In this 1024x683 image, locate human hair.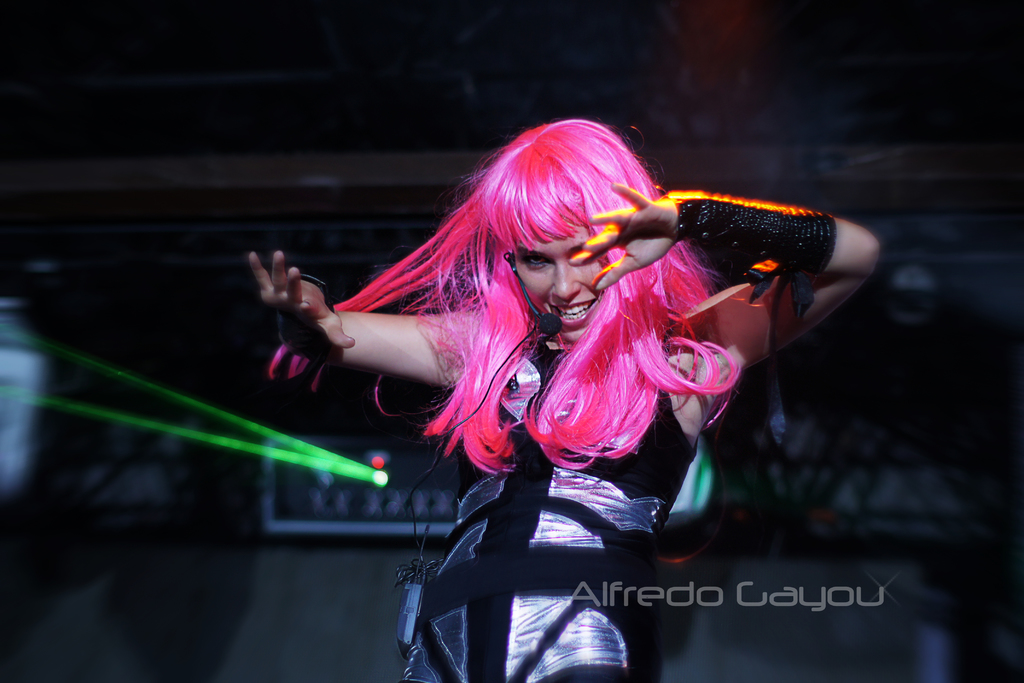
Bounding box: detection(376, 107, 690, 437).
